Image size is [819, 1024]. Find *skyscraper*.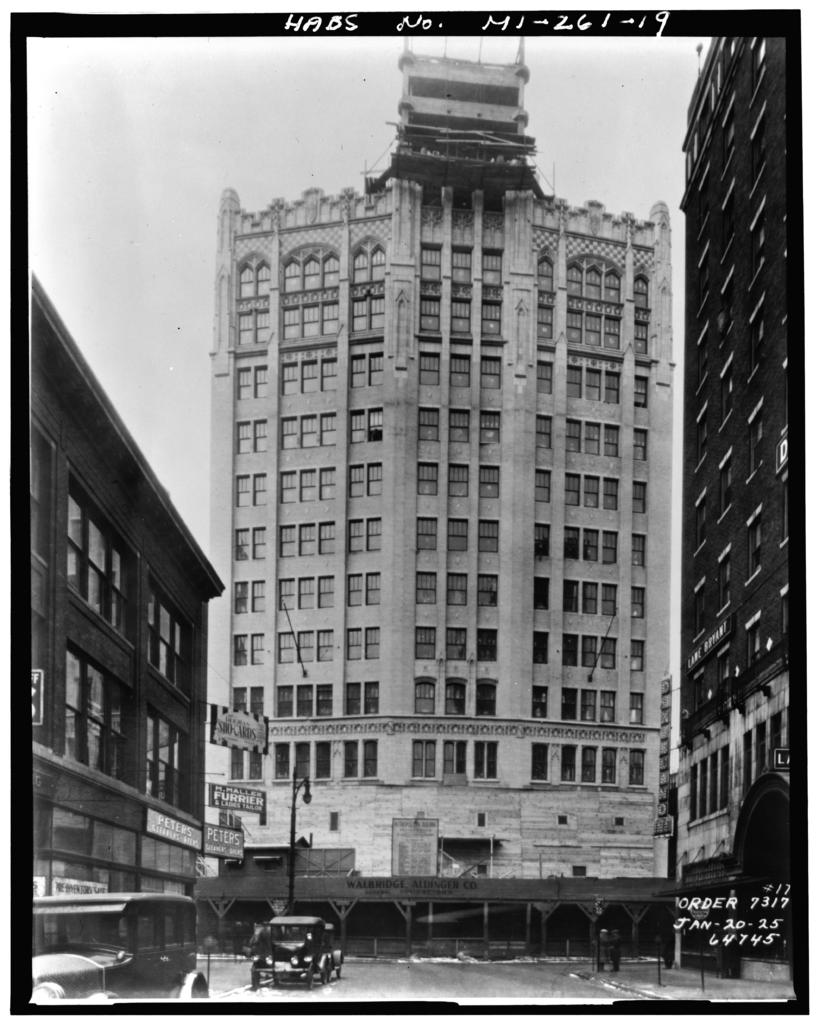
<region>202, 92, 720, 955</region>.
